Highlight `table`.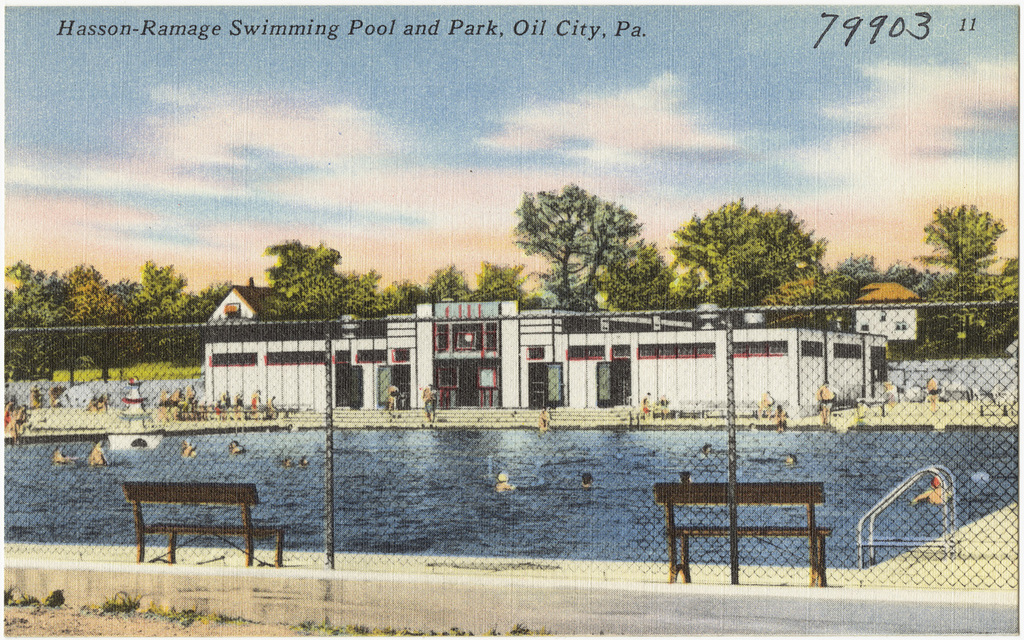
Highlighted region: BBox(842, 393, 896, 426).
